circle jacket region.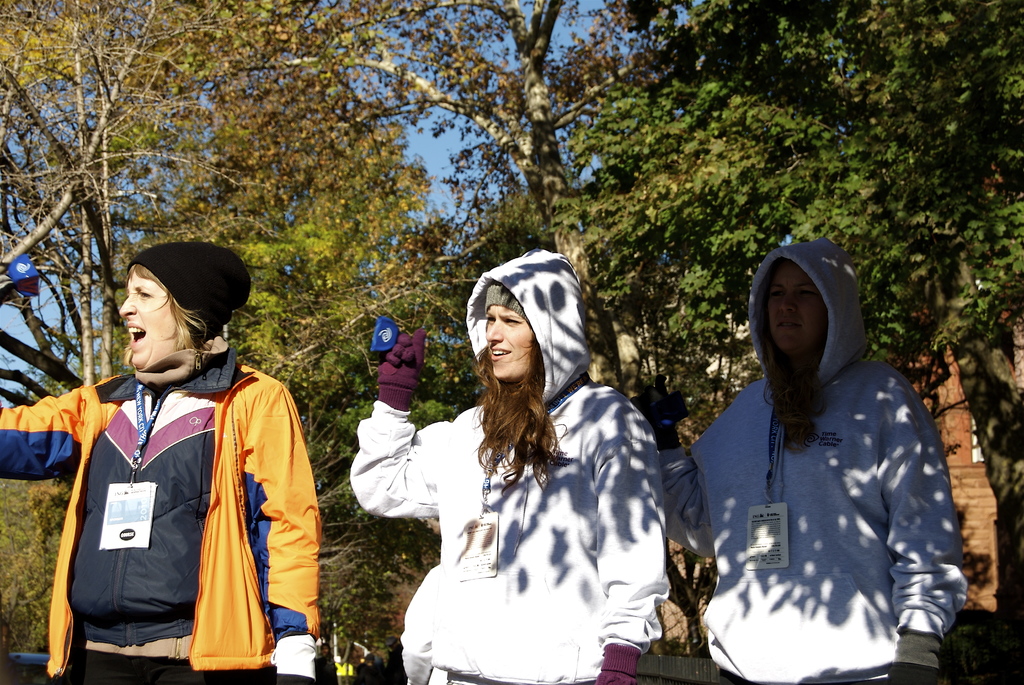
Region: bbox=[353, 245, 668, 682].
